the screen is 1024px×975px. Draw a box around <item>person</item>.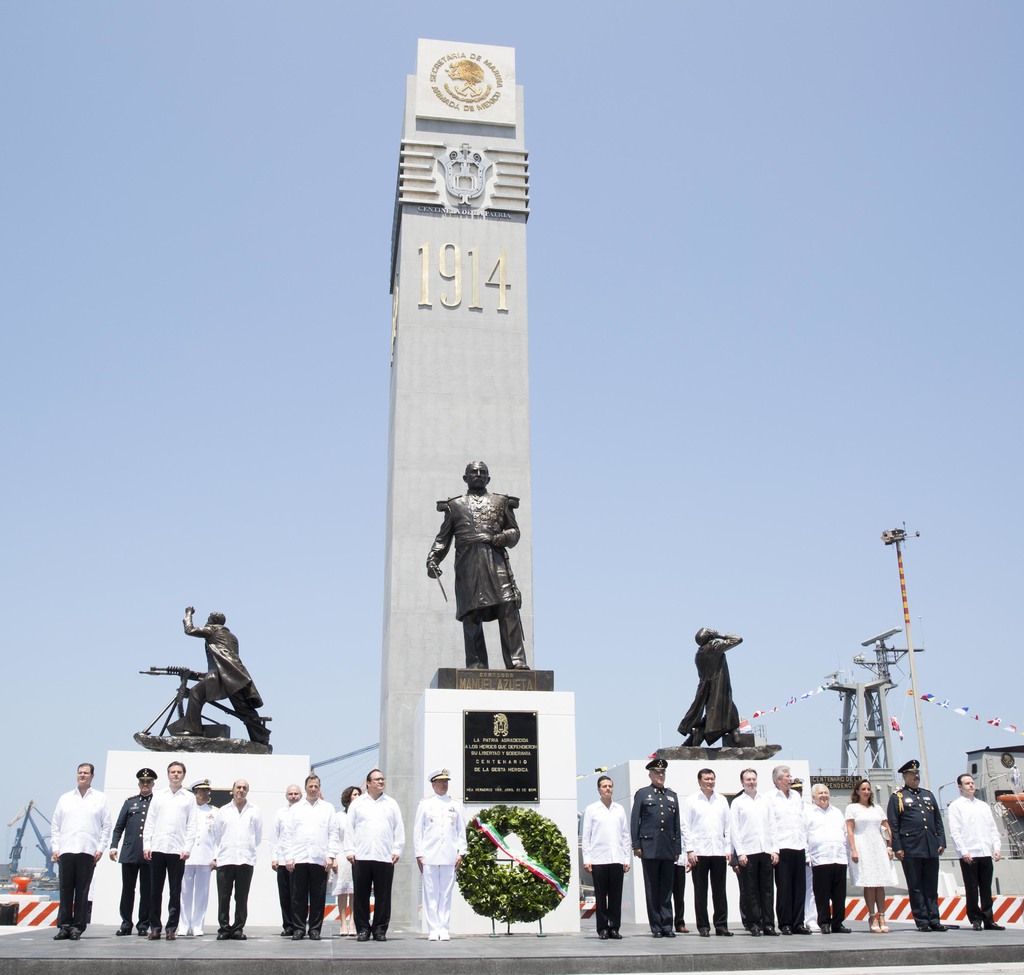
rect(335, 781, 365, 936).
